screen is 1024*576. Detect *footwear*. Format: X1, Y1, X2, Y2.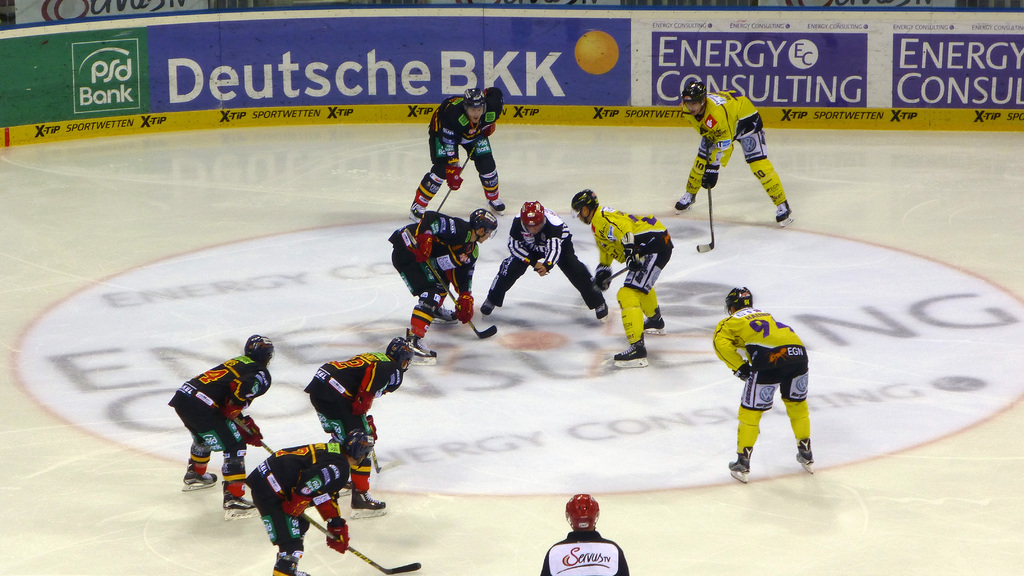
728, 453, 749, 474.
